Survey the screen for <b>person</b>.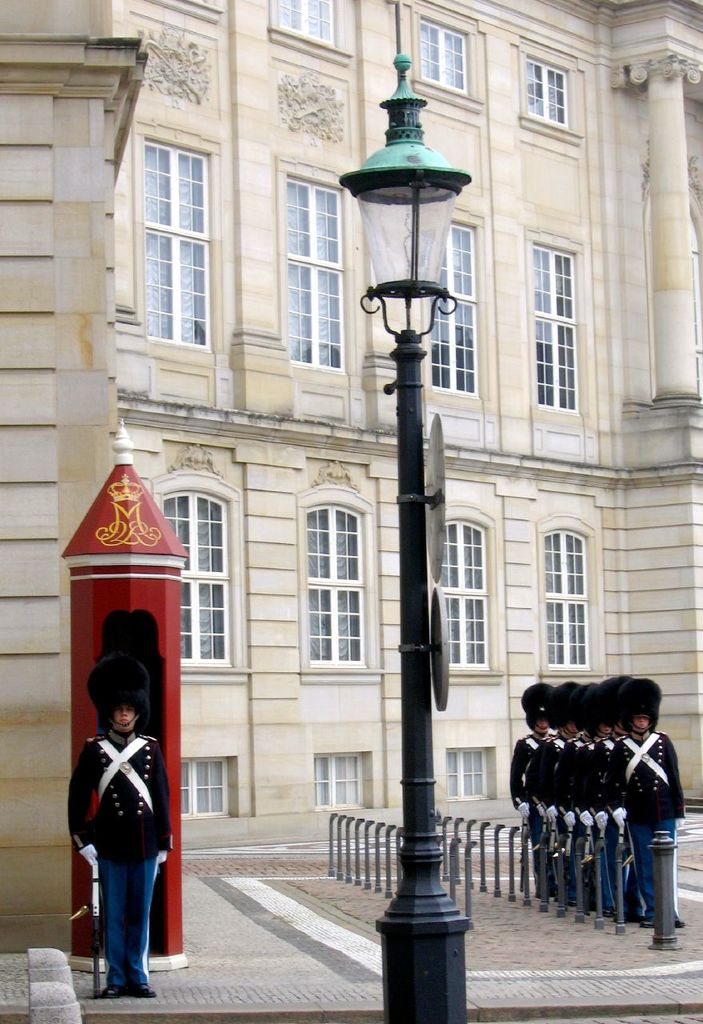
Survey found: <bbox>526, 679, 573, 915</bbox>.
